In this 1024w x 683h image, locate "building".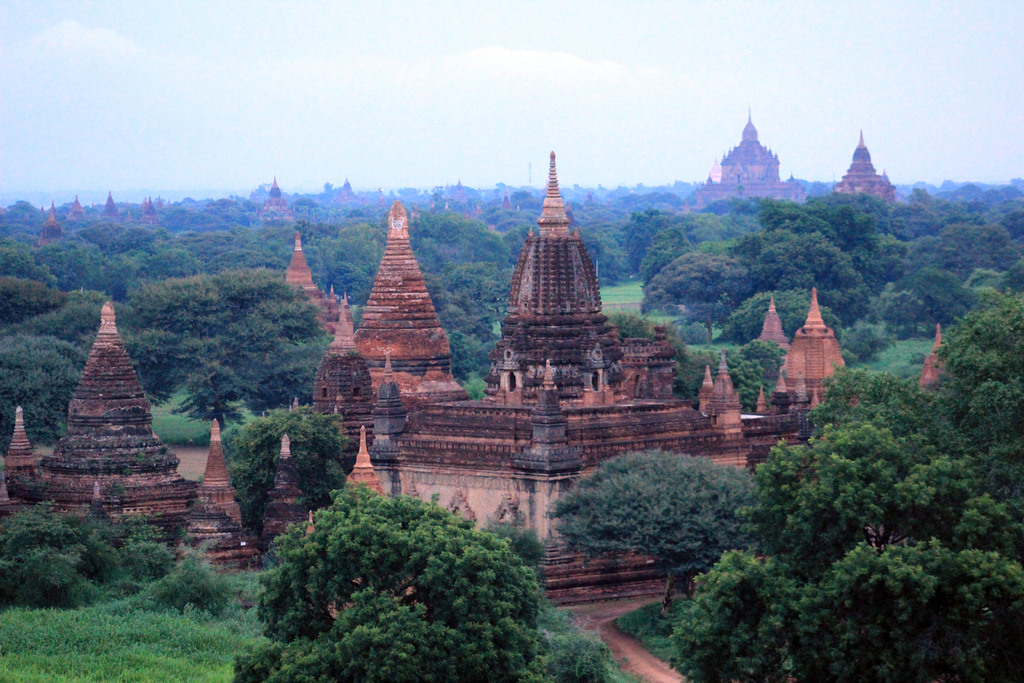
Bounding box: bbox(0, 295, 245, 571).
